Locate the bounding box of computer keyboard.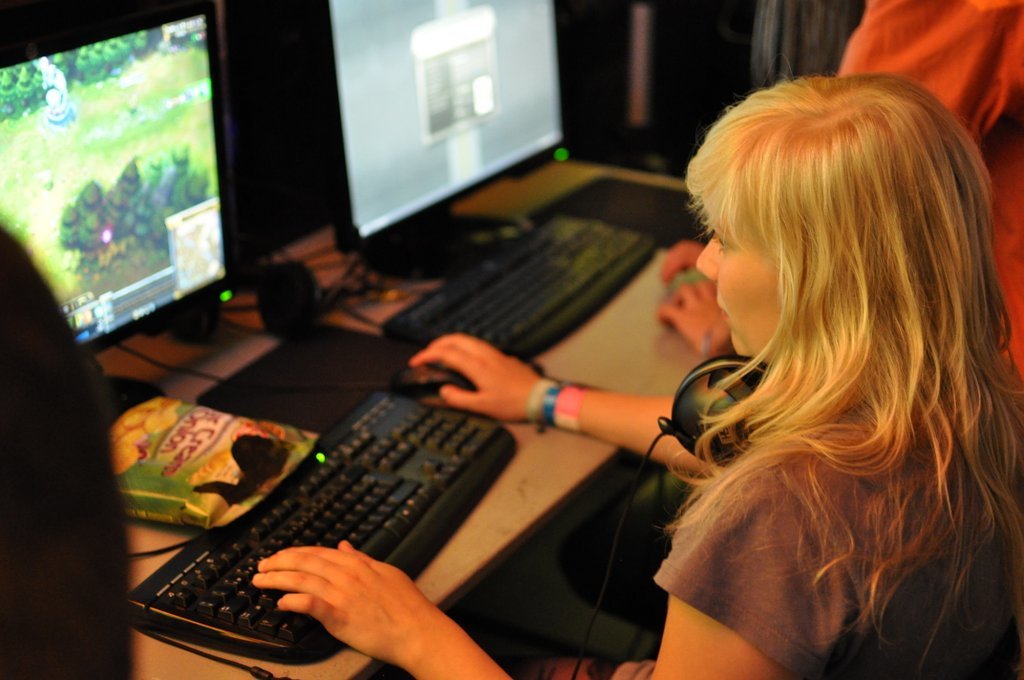
Bounding box: box(378, 212, 655, 362).
